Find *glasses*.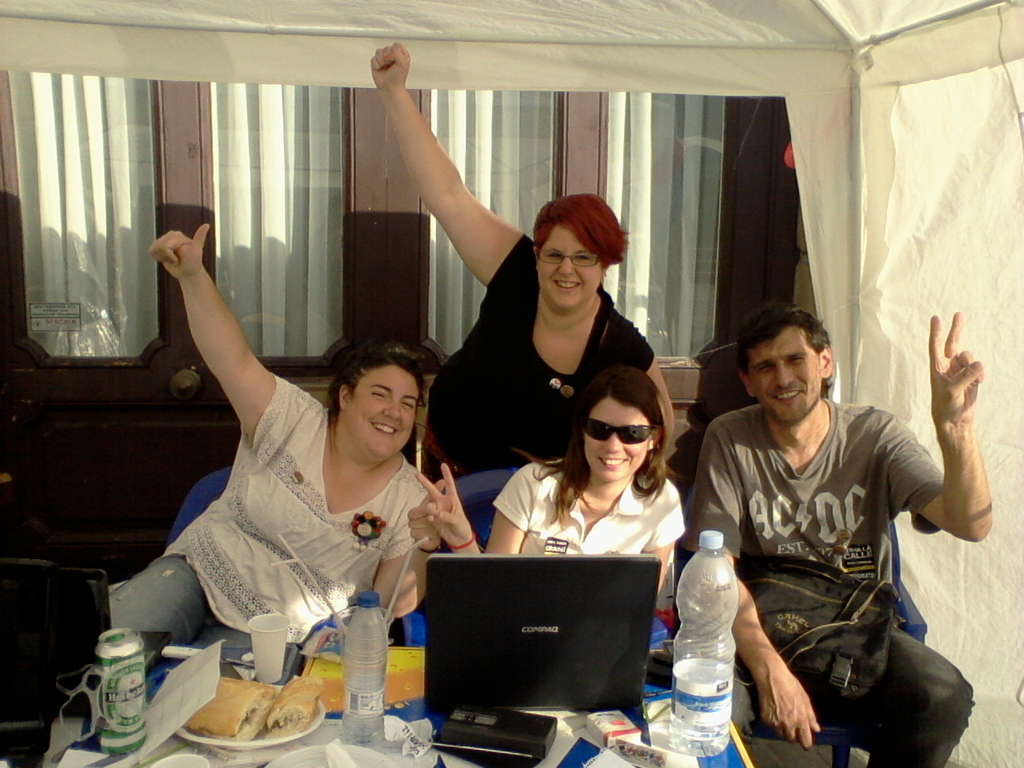
rect(538, 251, 601, 263).
